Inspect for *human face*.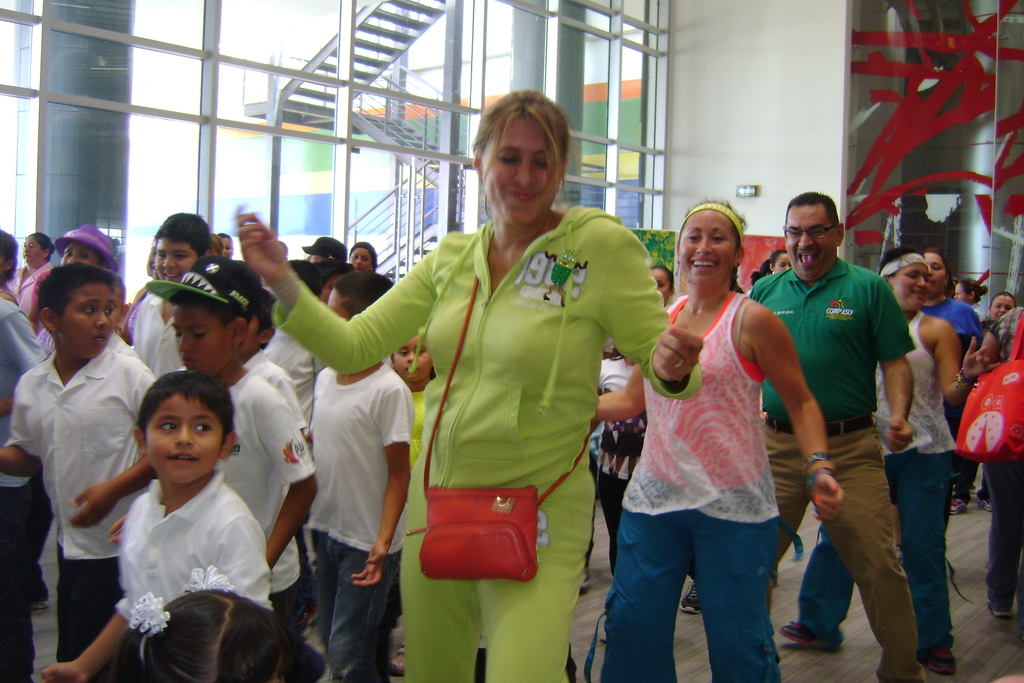
Inspection: 390:336:430:378.
